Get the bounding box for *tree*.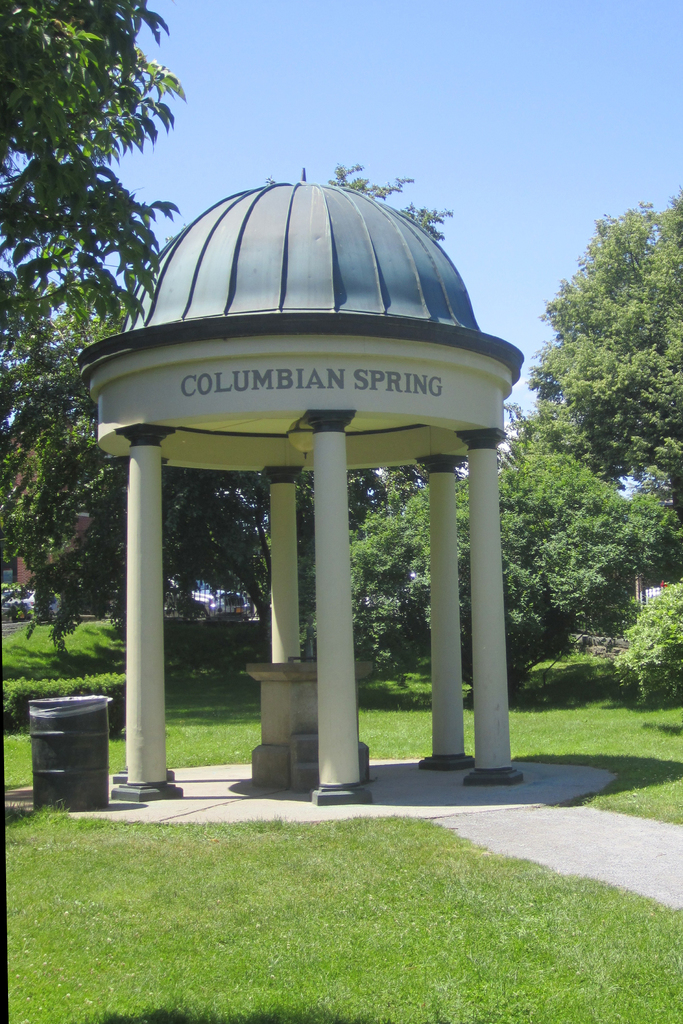
left=355, top=449, right=682, bottom=697.
